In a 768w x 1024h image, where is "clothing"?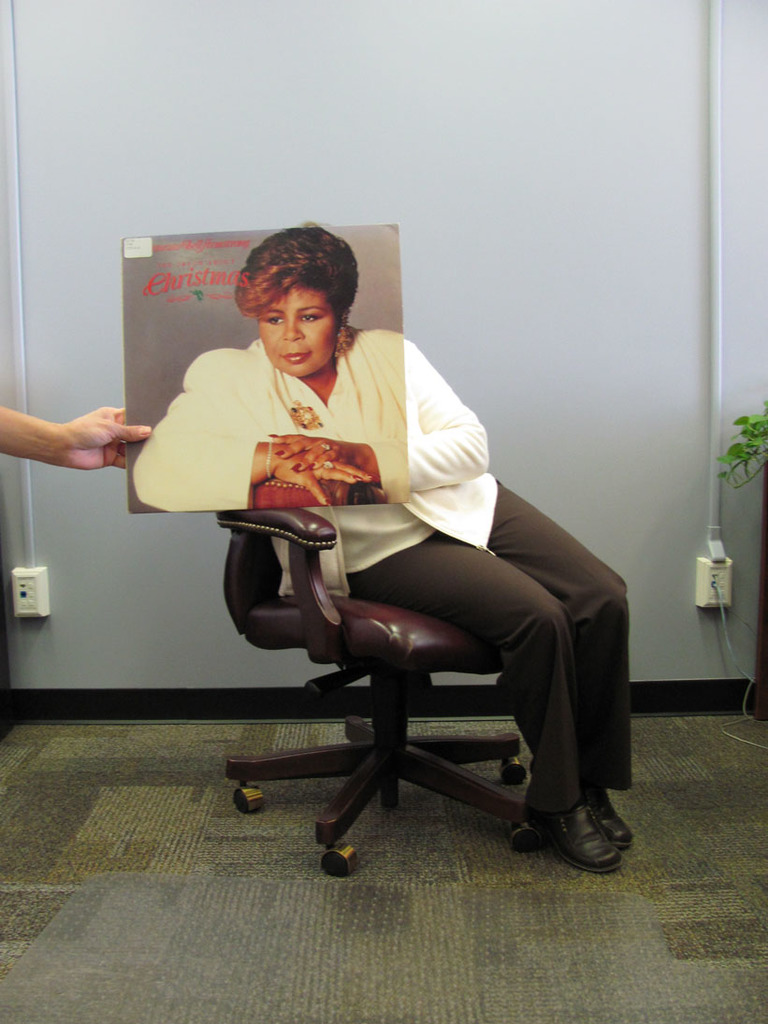
{"x1": 121, "y1": 279, "x2": 615, "y2": 819}.
